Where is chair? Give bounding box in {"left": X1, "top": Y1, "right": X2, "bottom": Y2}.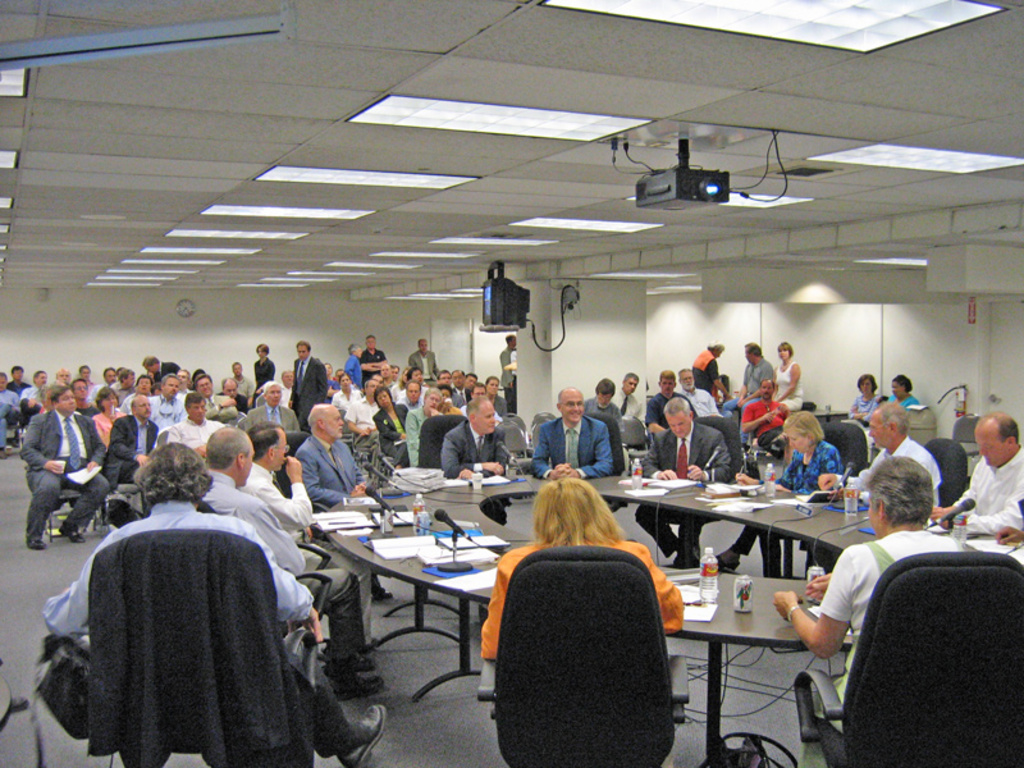
{"left": 193, "top": 497, "right": 334, "bottom": 684}.
